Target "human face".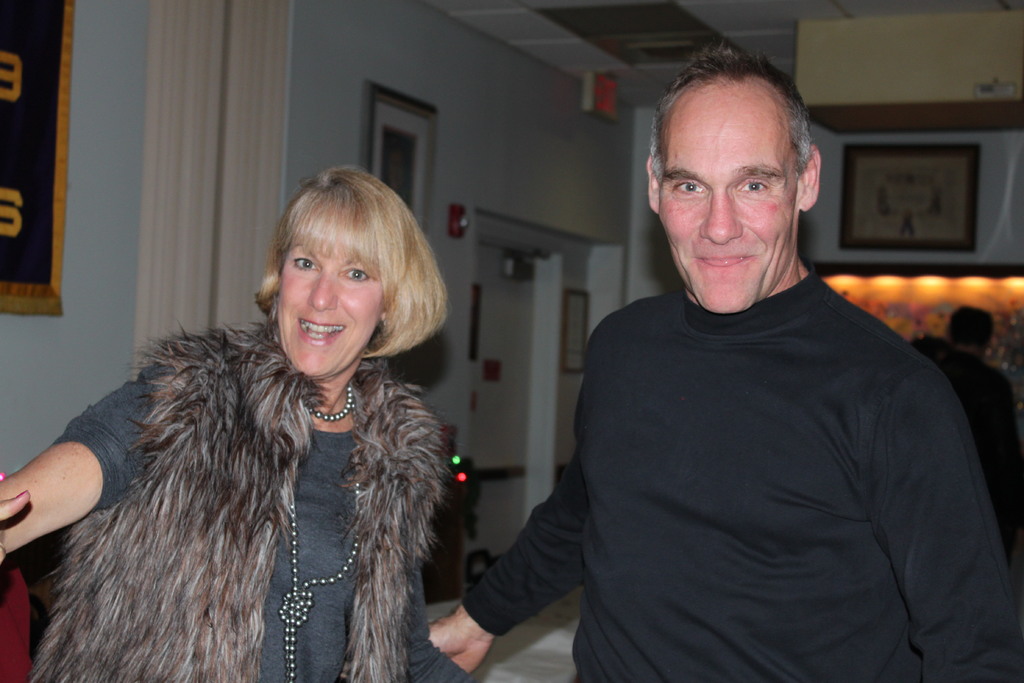
Target region: left=658, top=74, right=797, bottom=313.
